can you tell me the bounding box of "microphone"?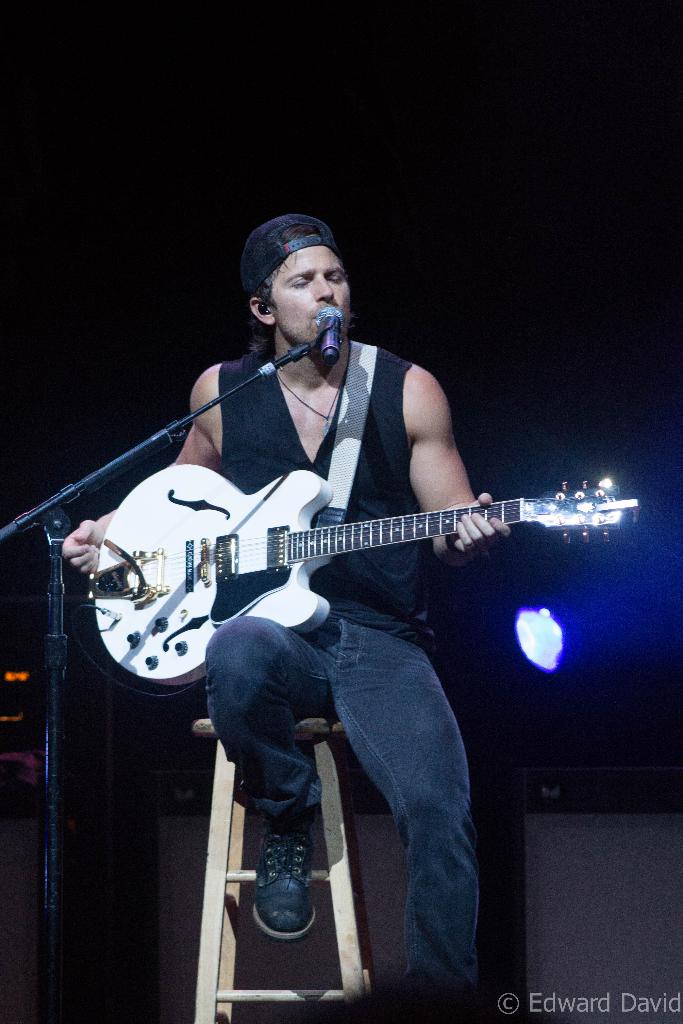
{"left": 320, "top": 304, "right": 345, "bottom": 365}.
